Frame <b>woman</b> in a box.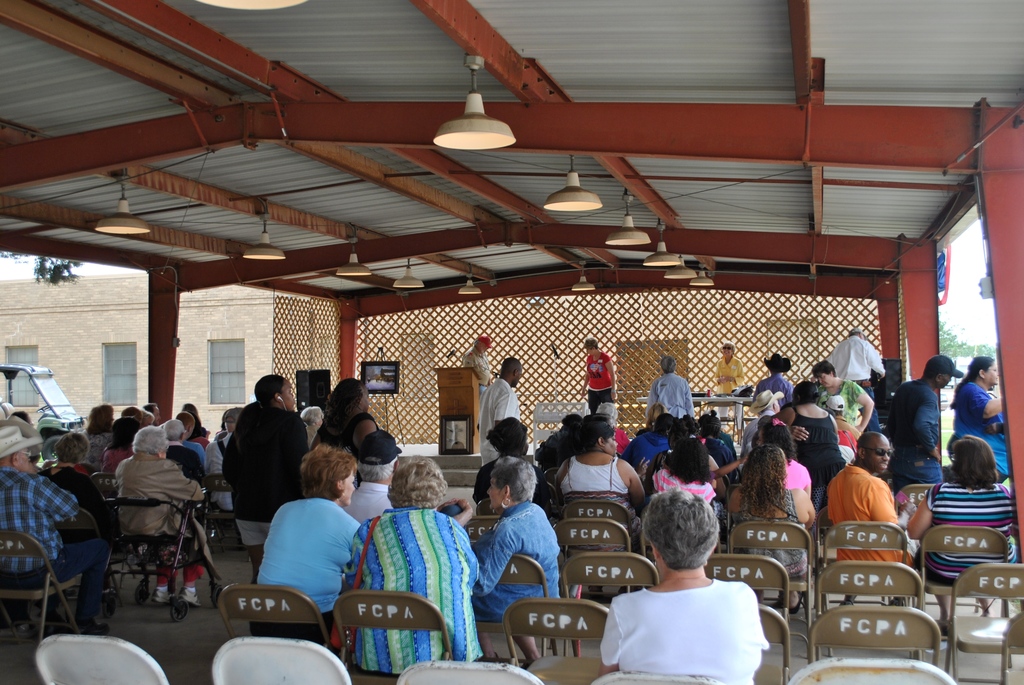
[x1=554, y1=414, x2=643, y2=535].
